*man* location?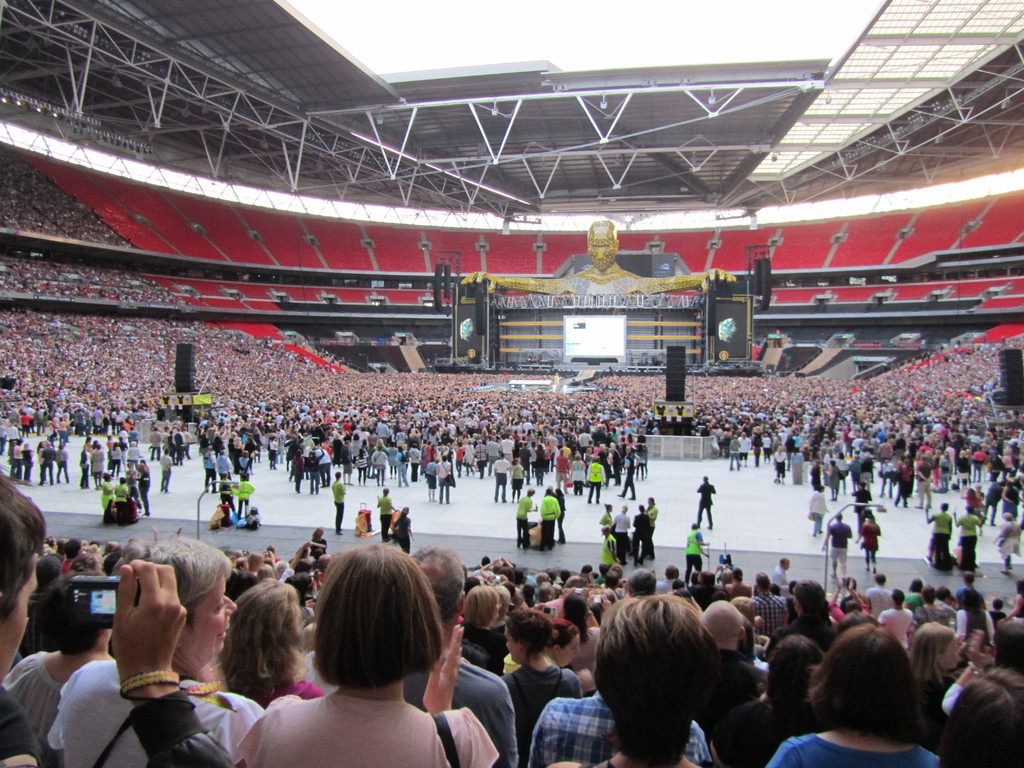
318, 555, 326, 580
